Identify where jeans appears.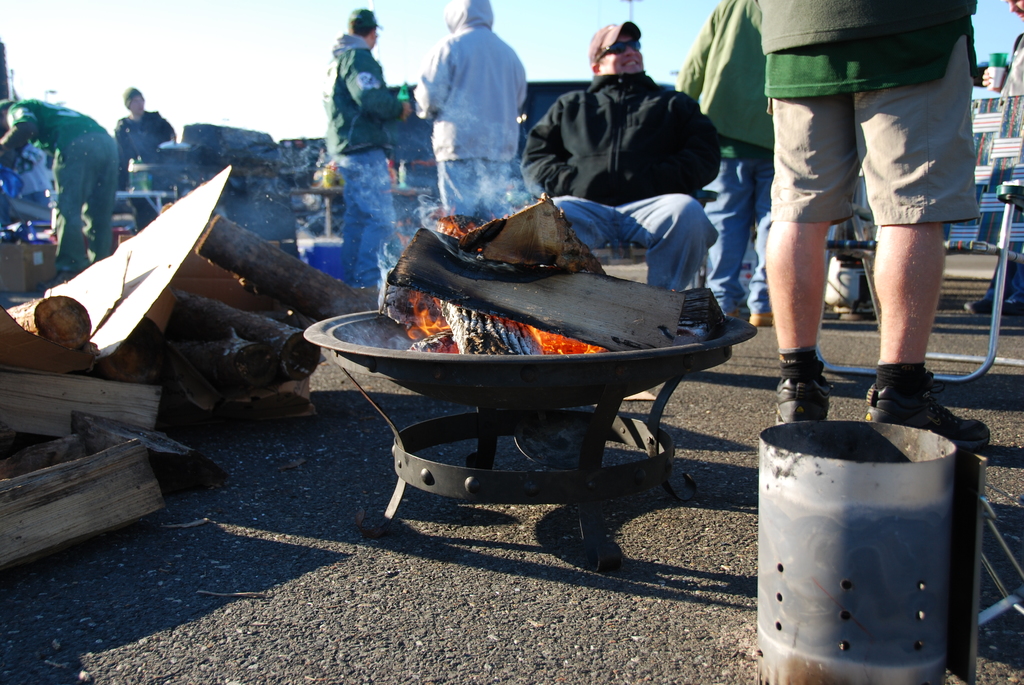
Appears at [x1=338, y1=146, x2=399, y2=287].
